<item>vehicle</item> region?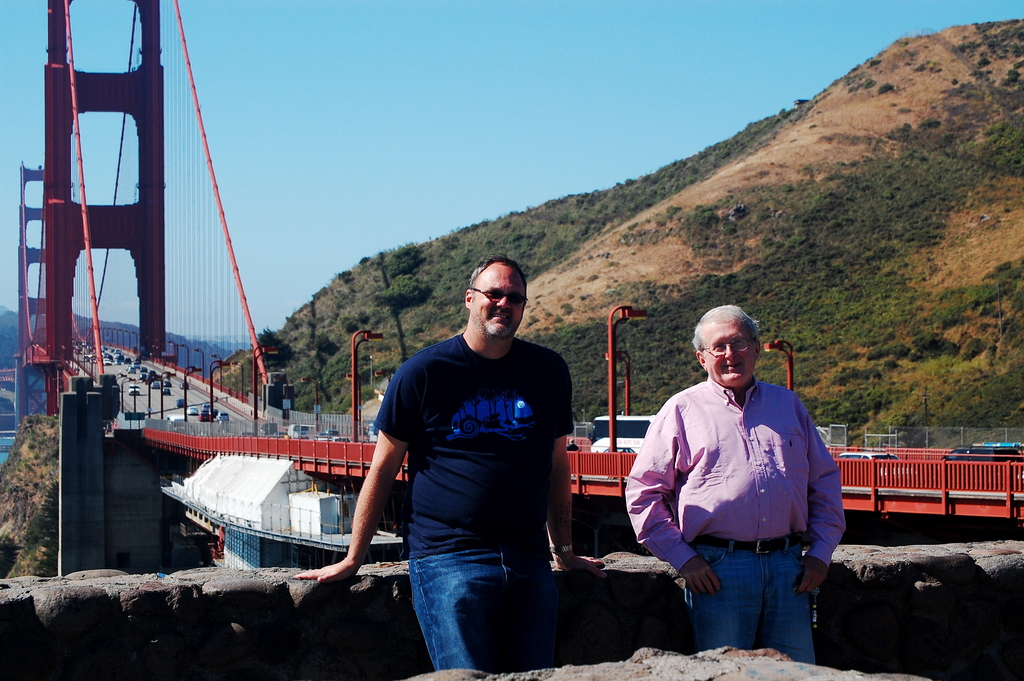
pyautogui.locateOnScreen(321, 430, 340, 436)
